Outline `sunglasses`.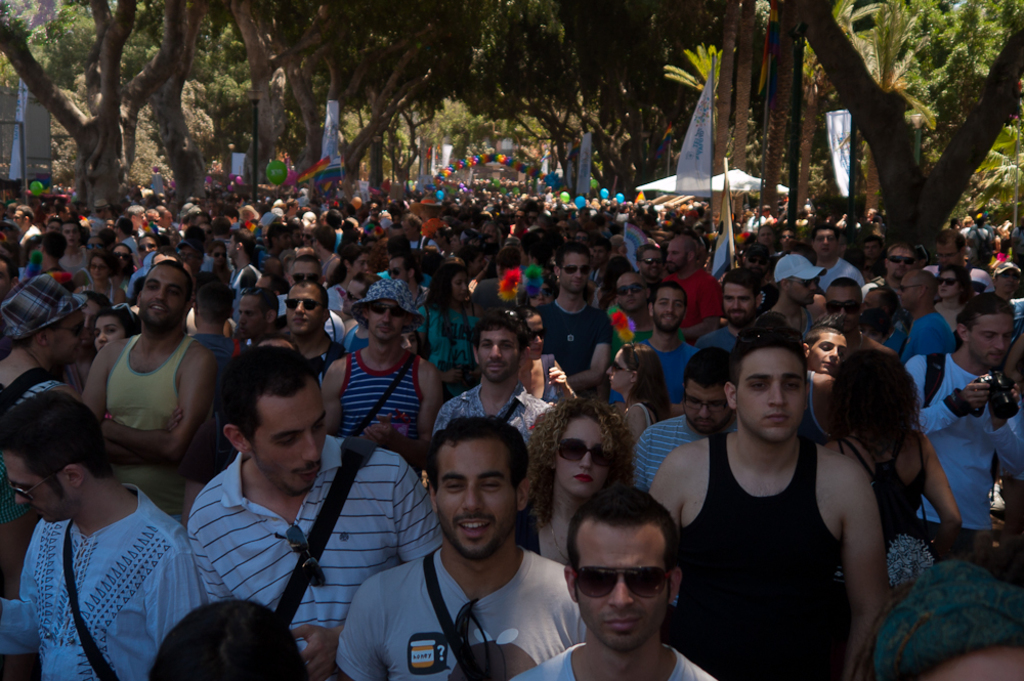
Outline: select_region(901, 284, 928, 295).
